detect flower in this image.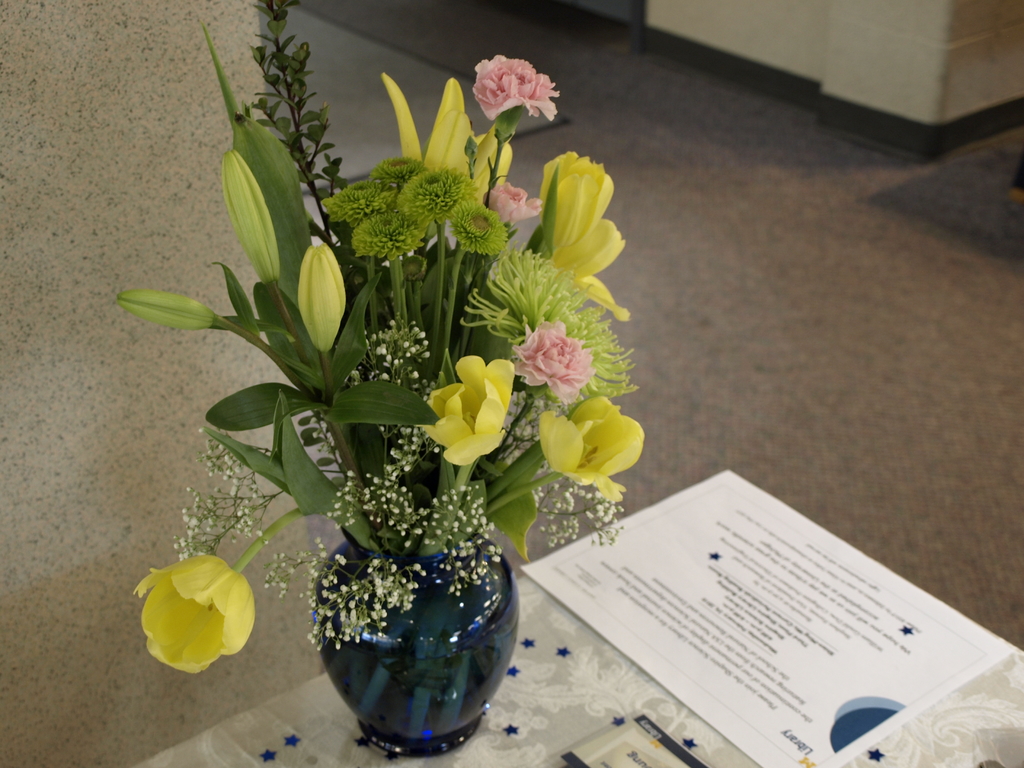
Detection: <region>529, 400, 636, 485</region>.
